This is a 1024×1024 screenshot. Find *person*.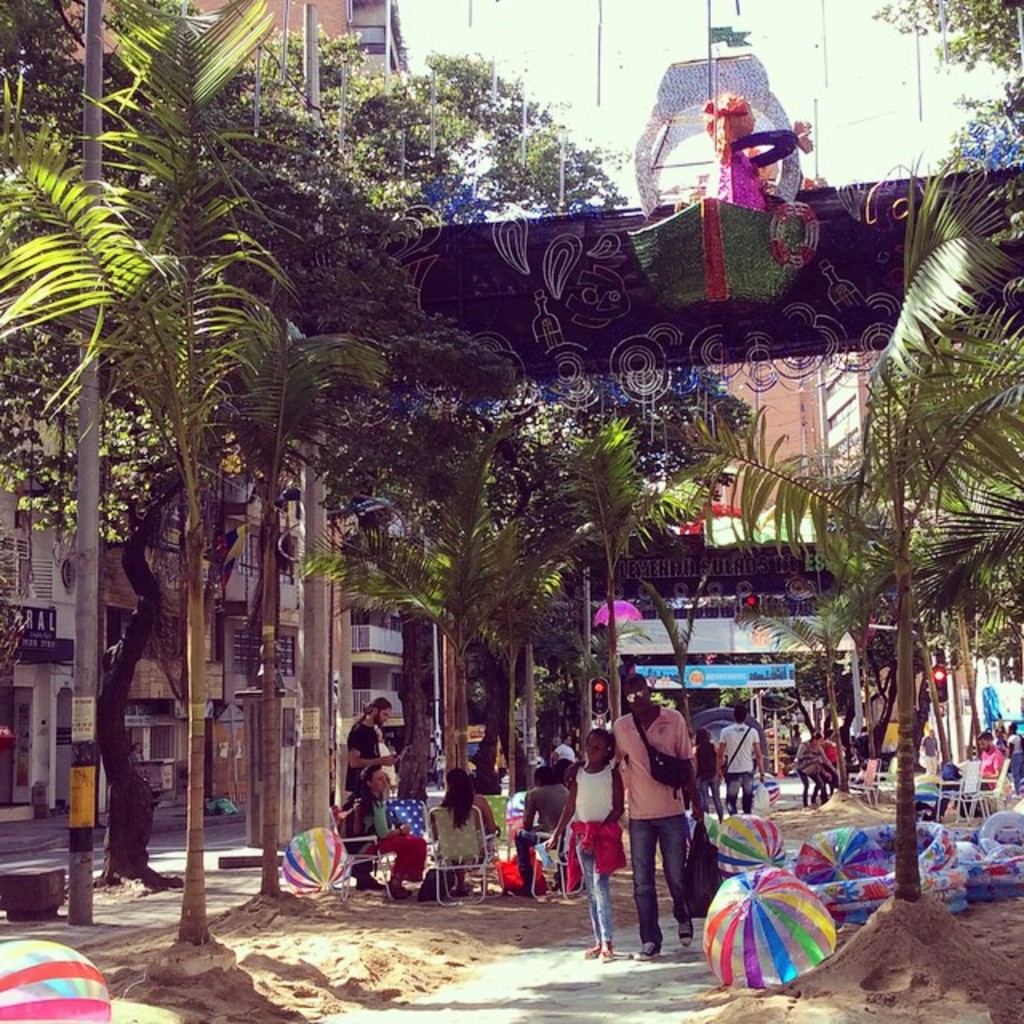
Bounding box: 518 765 584 875.
